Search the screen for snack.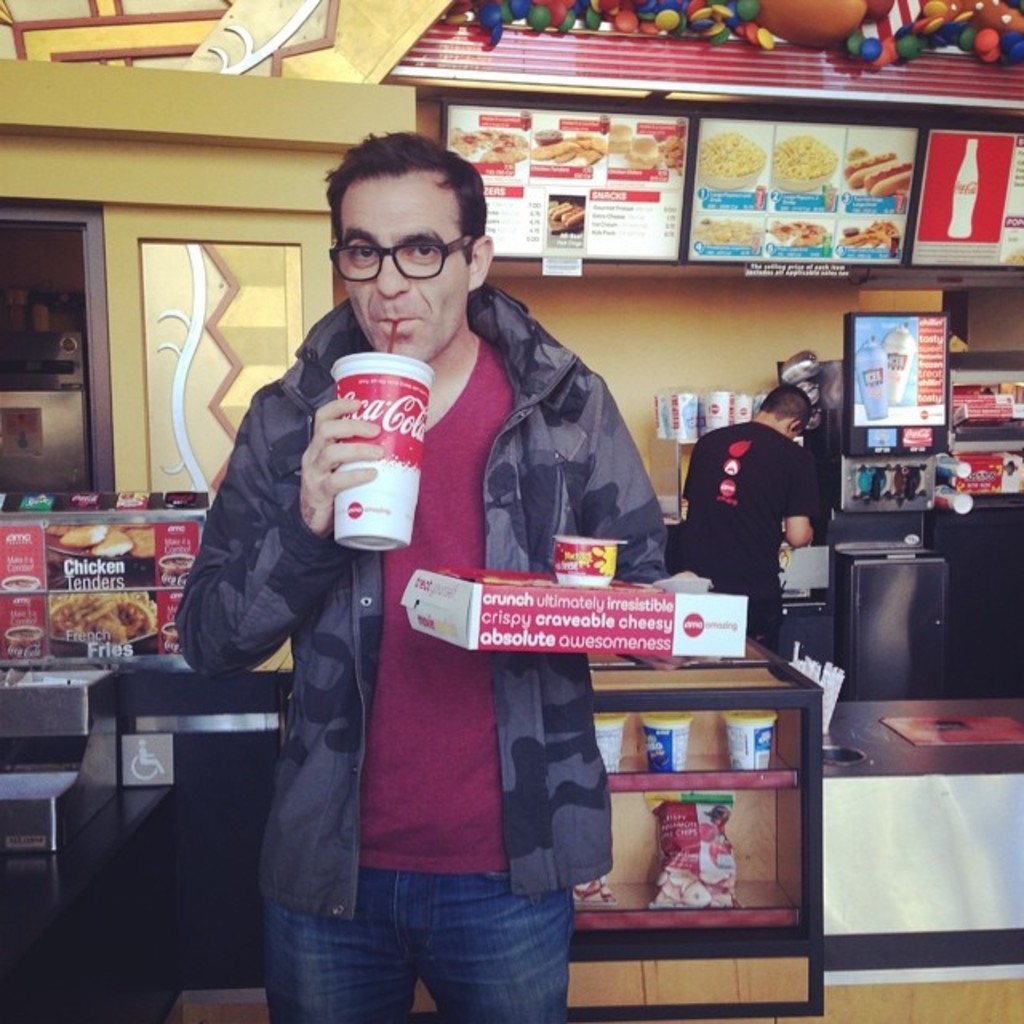
Found at pyautogui.locateOnScreen(451, 123, 528, 165).
